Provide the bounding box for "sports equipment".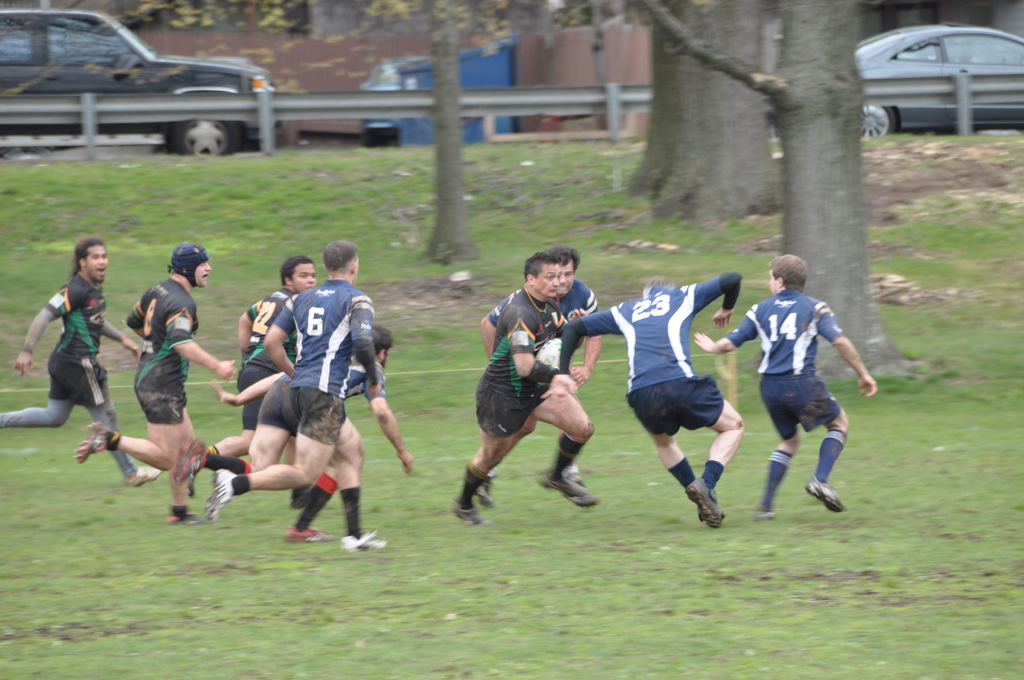
left=339, top=534, right=388, bottom=552.
